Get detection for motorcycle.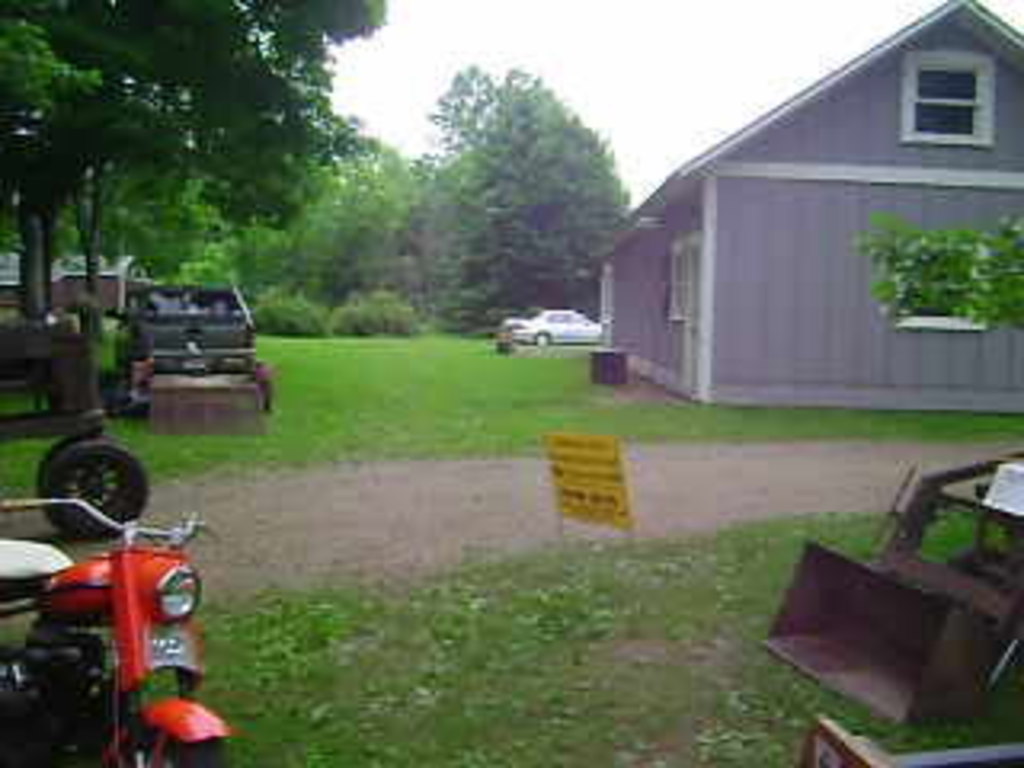
Detection: [left=0, top=454, right=211, bottom=746].
